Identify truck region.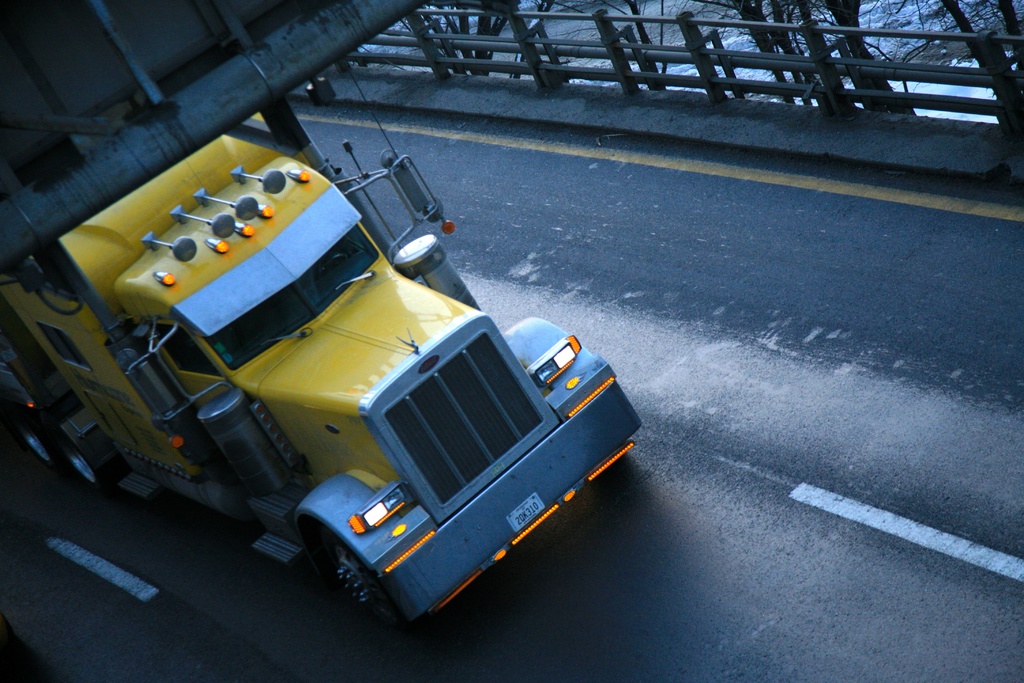
Region: box=[18, 144, 668, 634].
